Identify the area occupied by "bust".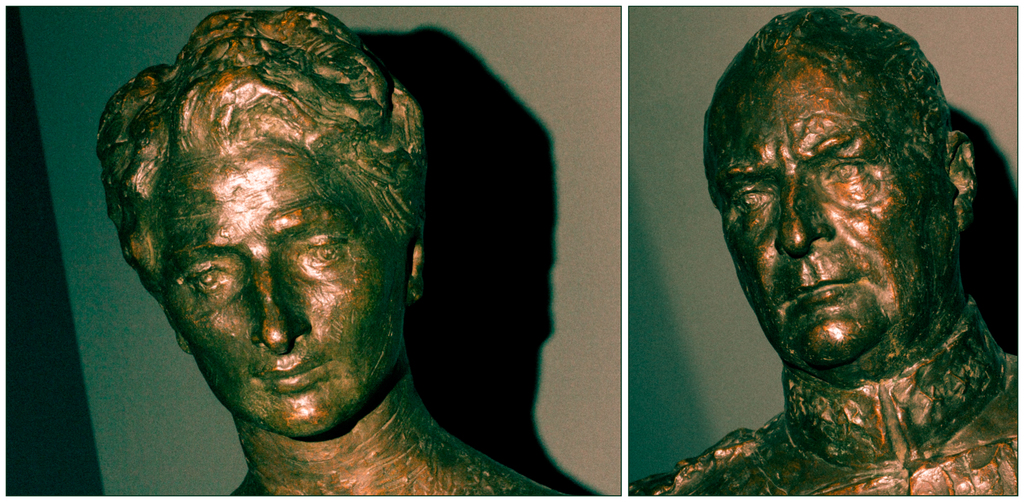
Area: (x1=628, y1=6, x2=1018, y2=501).
